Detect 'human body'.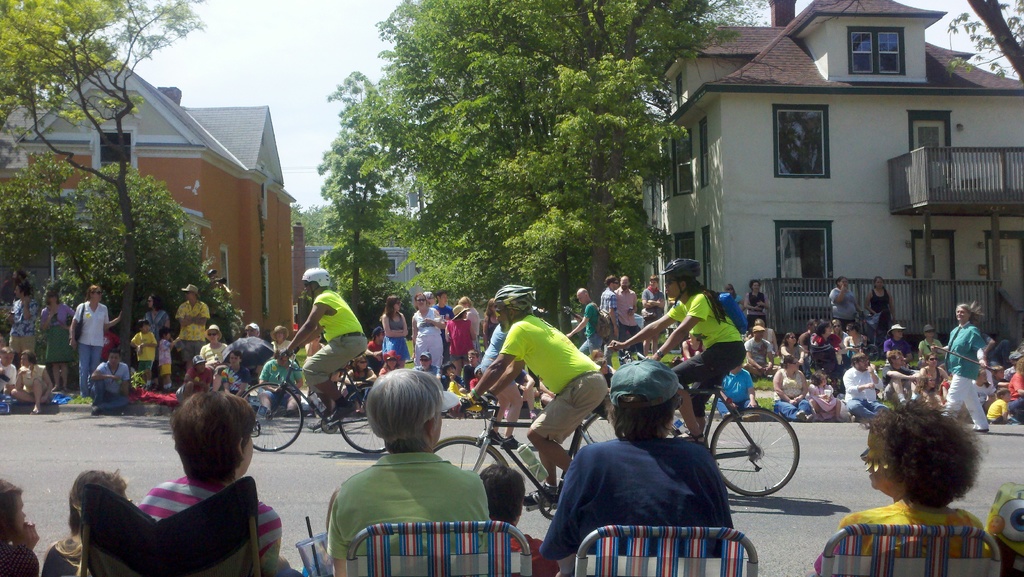
Detected at {"x1": 882, "y1": 350, "x2": 924, "y2": 407}.
